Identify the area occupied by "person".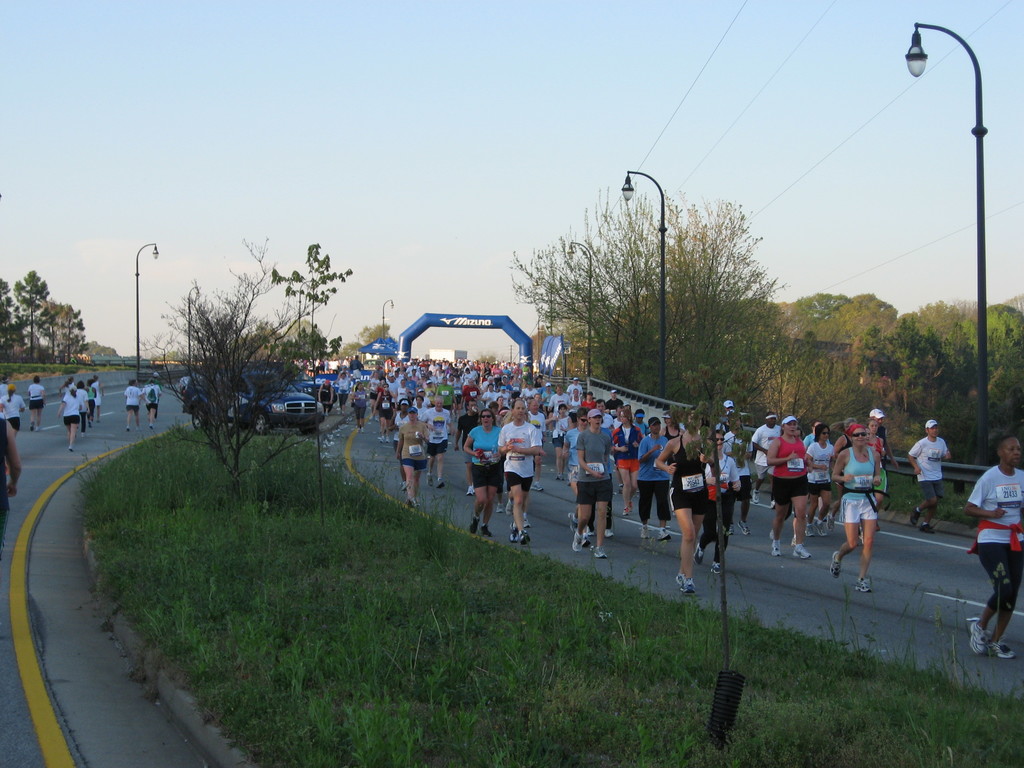
Area: bbox=(394, 404, 431, 507).
